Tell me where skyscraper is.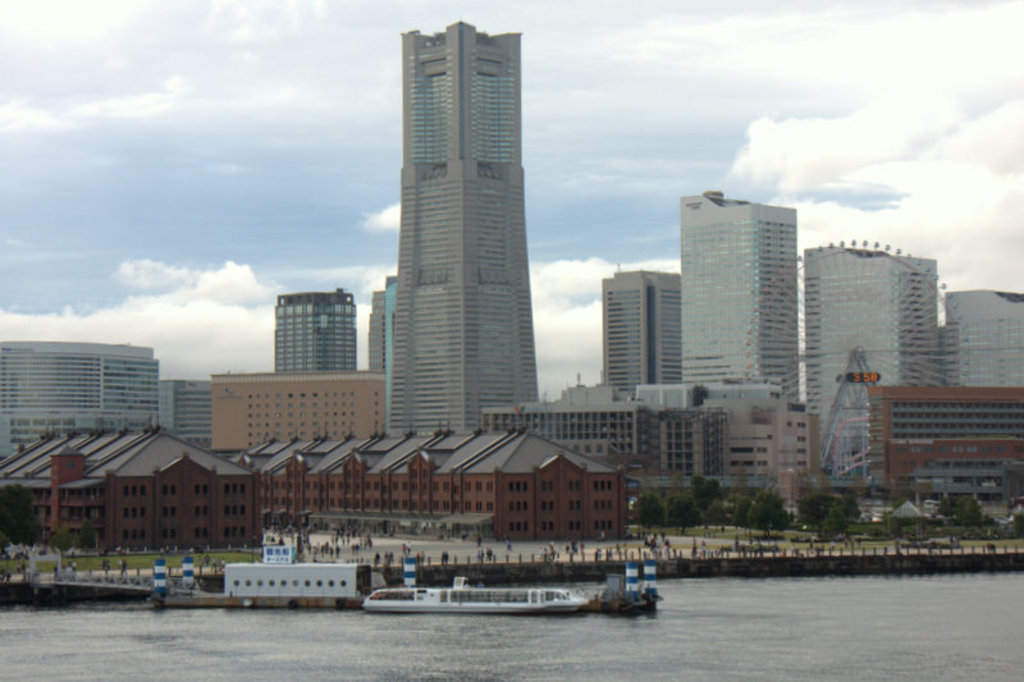
skyscraper is at {"left": 672, "top": 183, "right": 810, "bottom": 424}.
